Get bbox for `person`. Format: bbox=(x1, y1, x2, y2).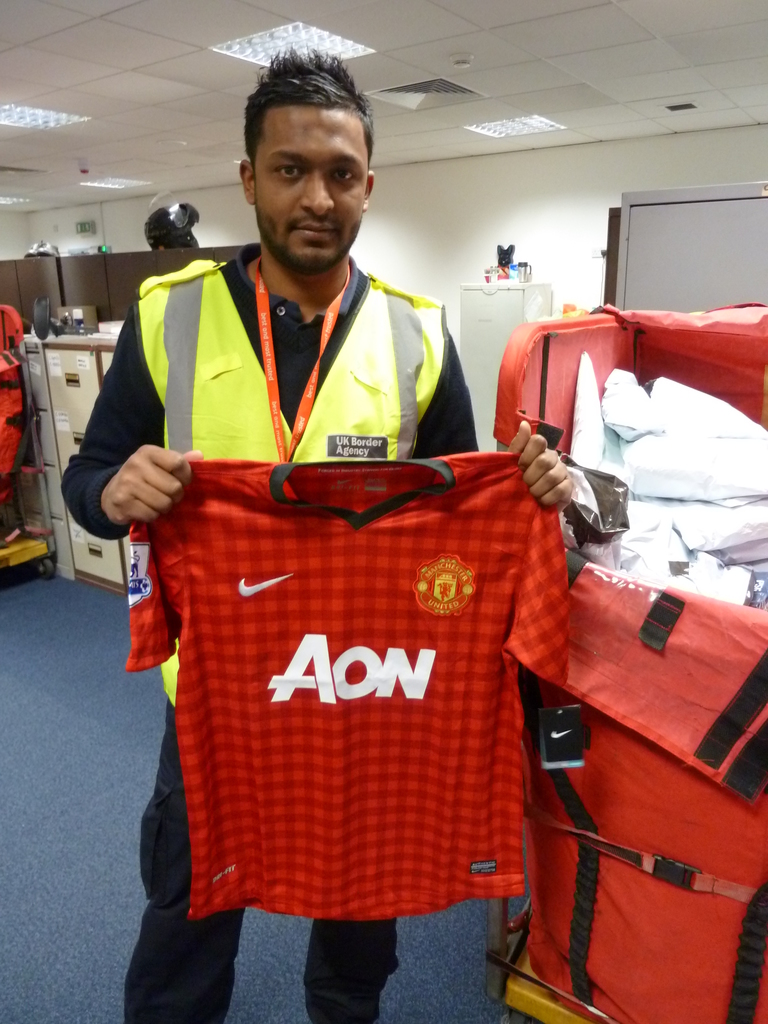
bbox=(147, 196, 205, 251).
